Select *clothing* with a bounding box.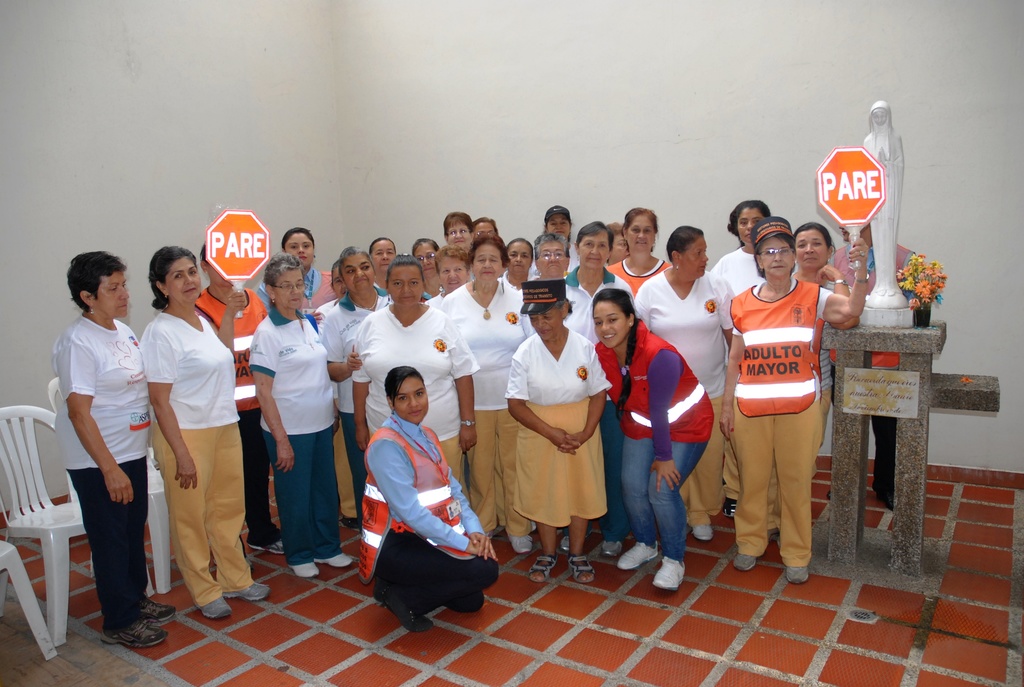
left=343, top=303, right=479, bottom=505.
